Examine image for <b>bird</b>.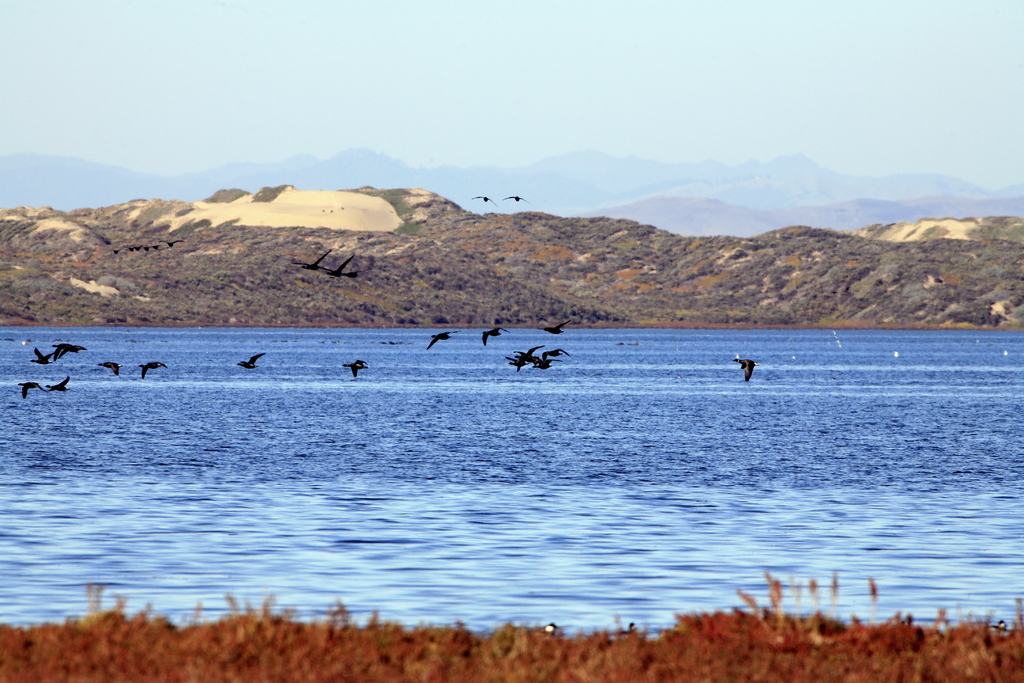
Examination result: (left=506, top=342, right=541, bottom=374).
